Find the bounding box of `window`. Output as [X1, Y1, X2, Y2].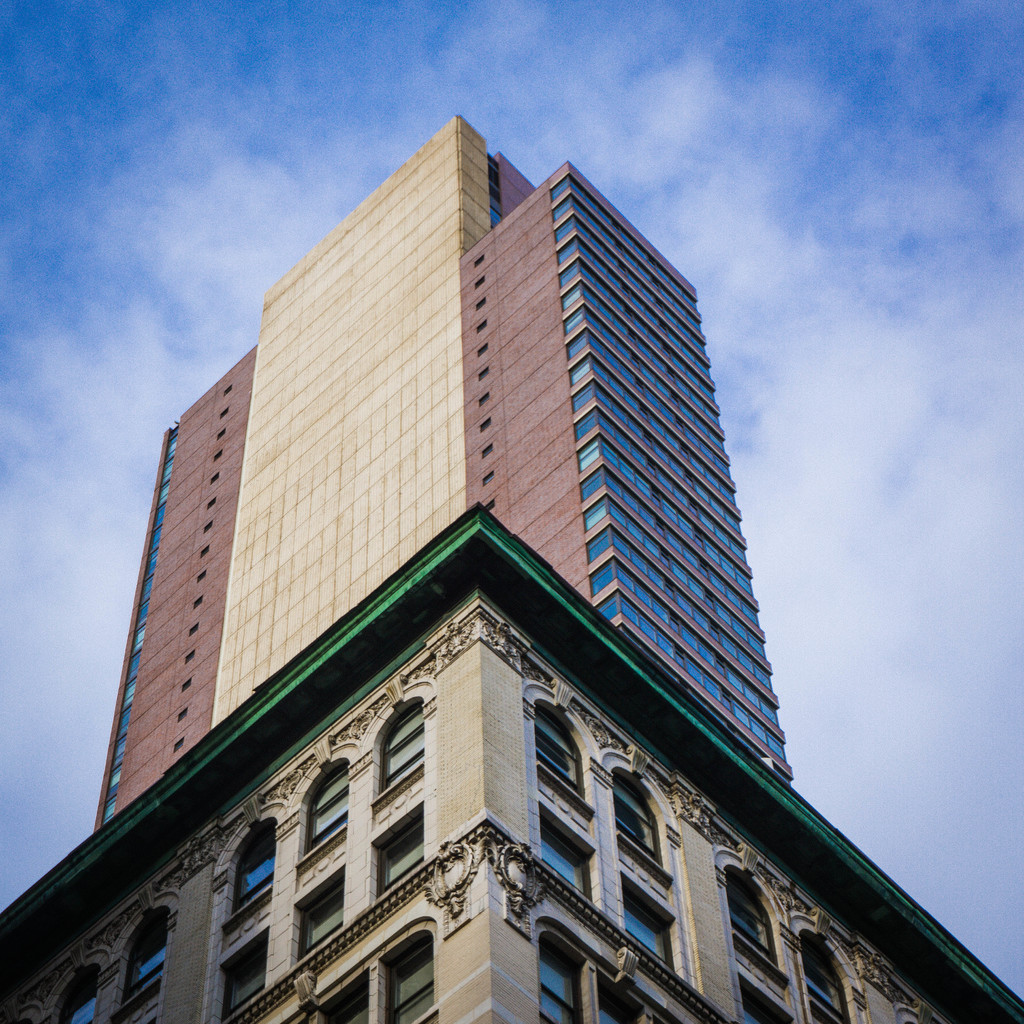
[371, 692, 441, 806].
